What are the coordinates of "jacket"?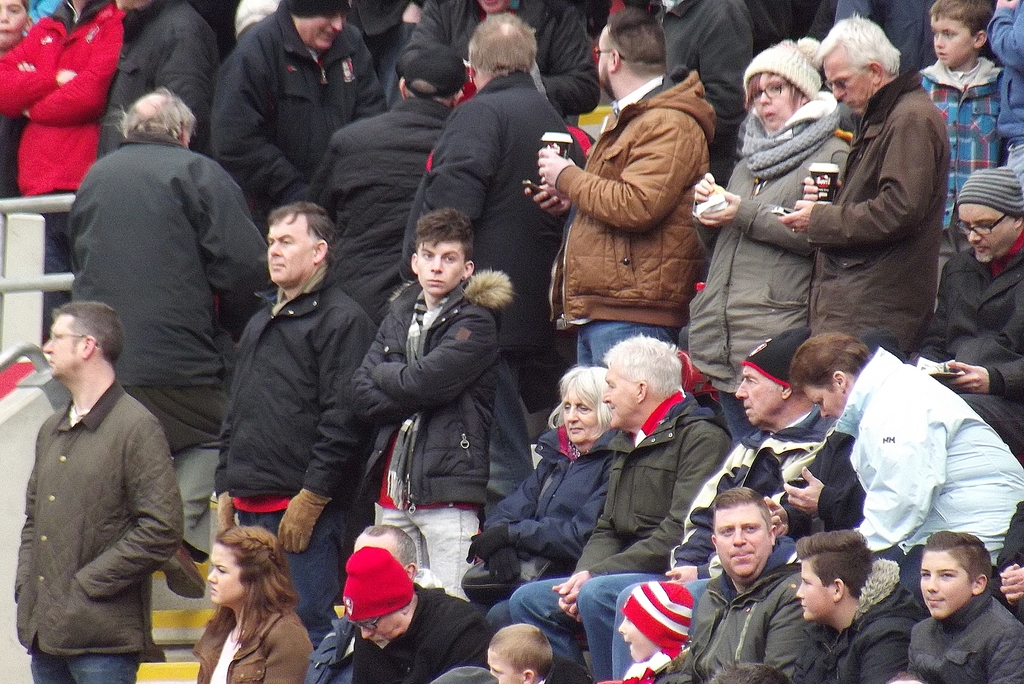
[943, 237, 1023, 398].
